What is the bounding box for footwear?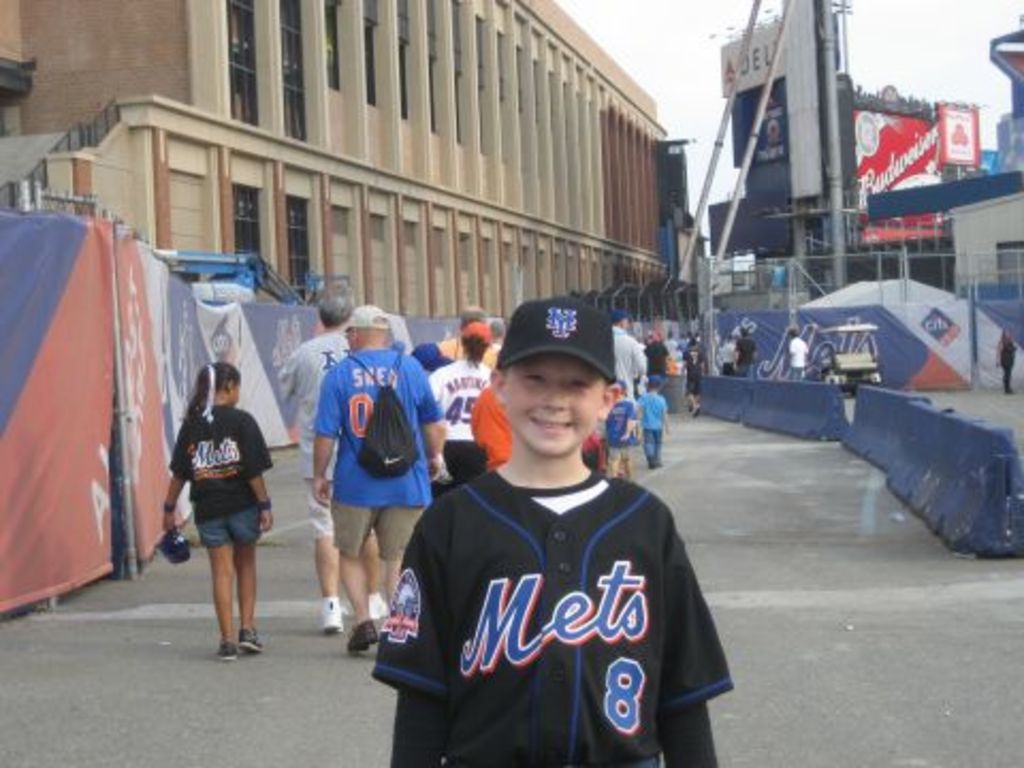
bbox=[365, 595, 388, 617].
